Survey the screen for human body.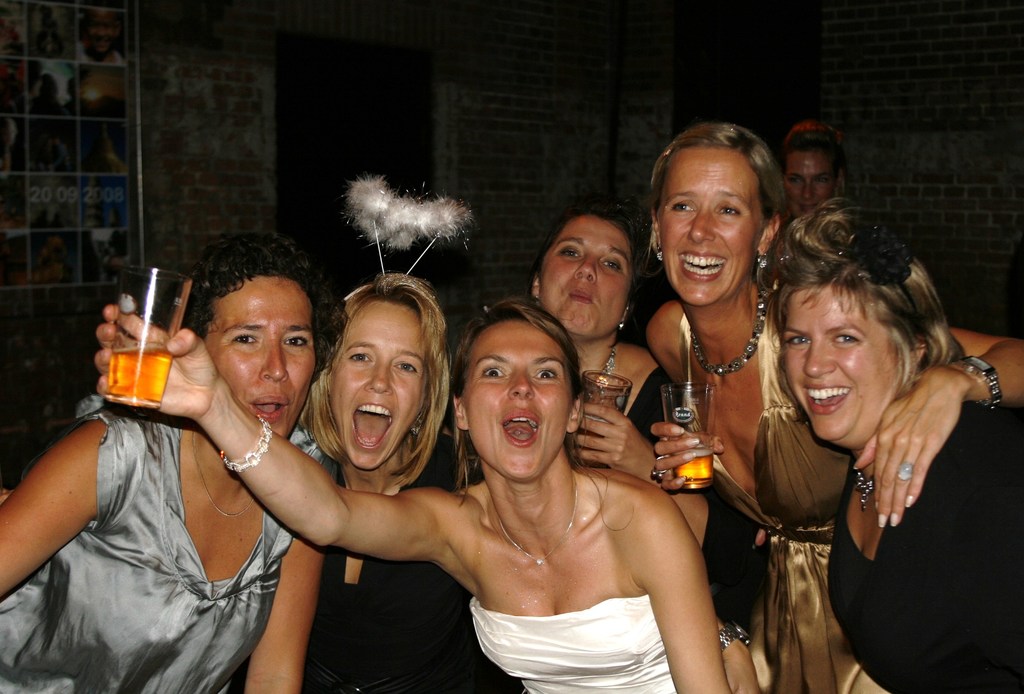
Survey found: detection(94, 293, 756, 693).
